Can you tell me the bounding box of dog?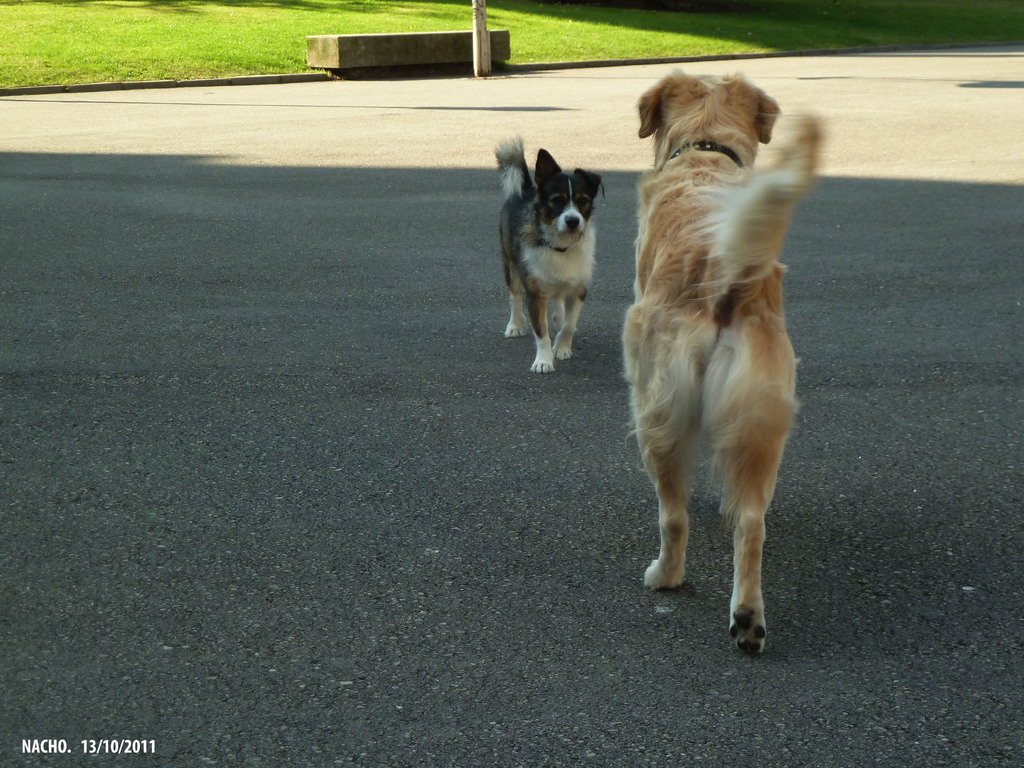
(left=500, top=127, right=615, bottom=381).
